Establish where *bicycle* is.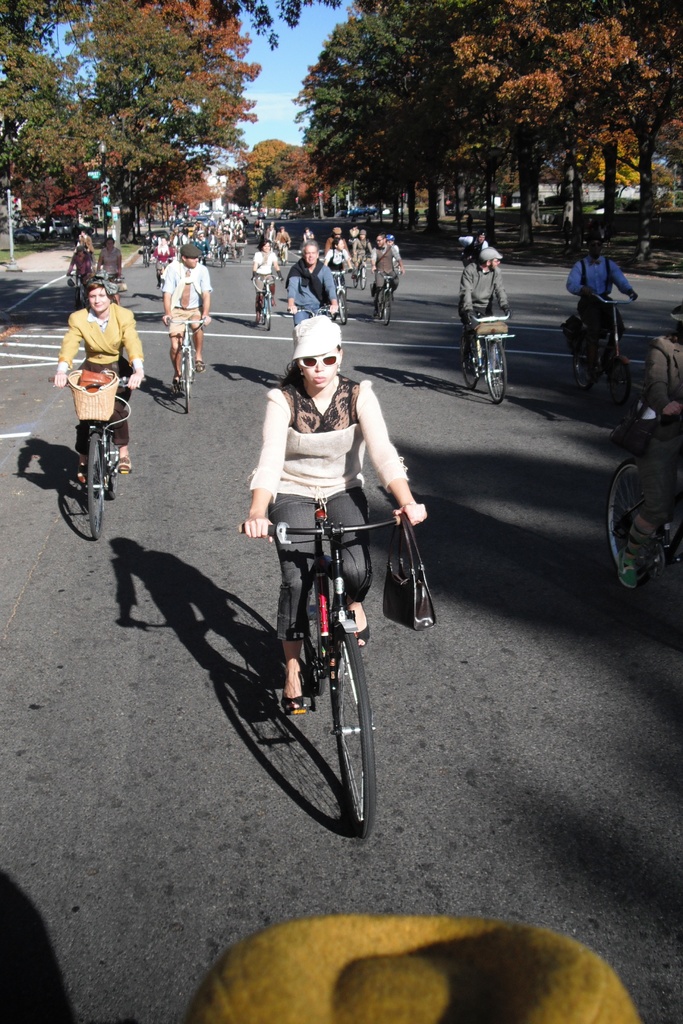
Established at {"left": 602, "top": 405, "right": 682, "bottom": 593}.
